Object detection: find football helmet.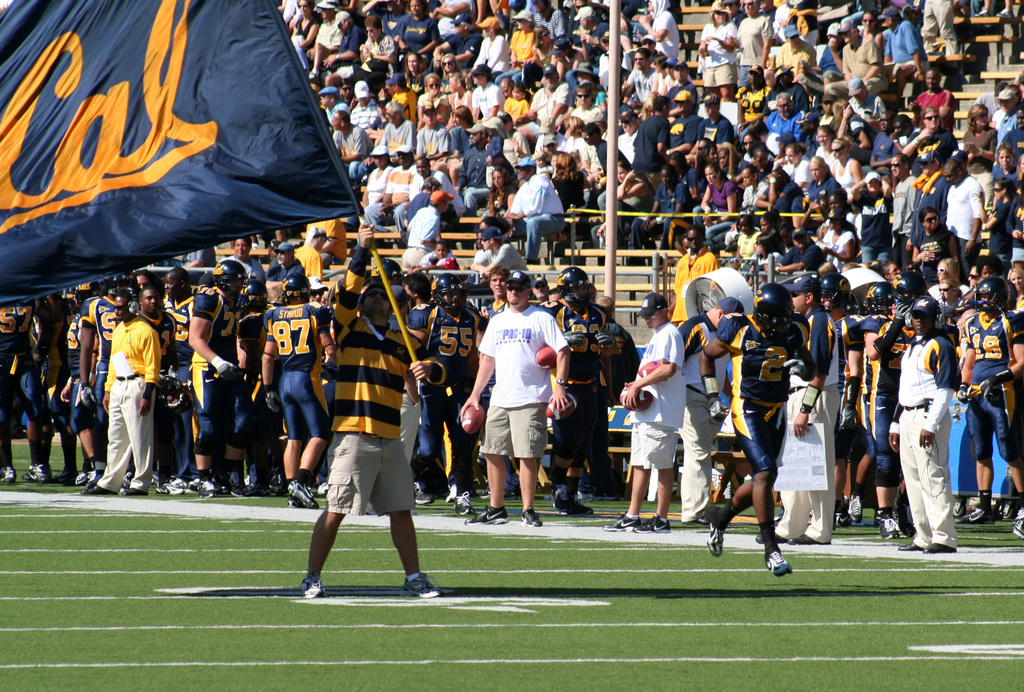
[860, 282, 900, 316].
